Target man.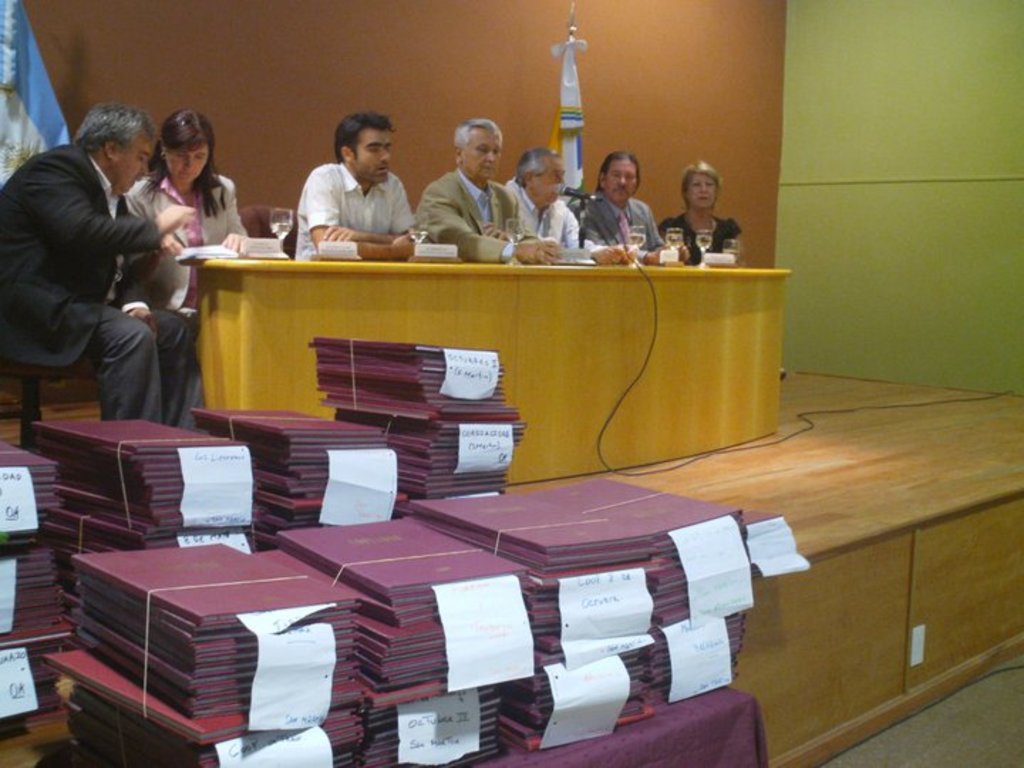
Target region: bbox=(299, 118, 437, 276).
